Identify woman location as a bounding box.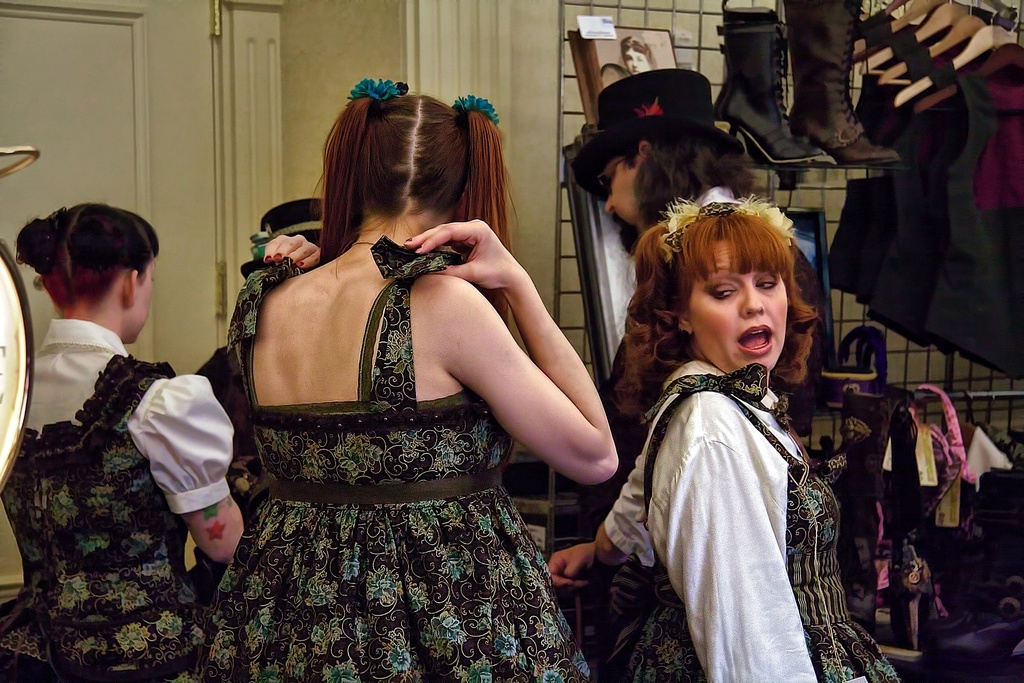
(x1=0, y1=195, x2=256, y2=682).
